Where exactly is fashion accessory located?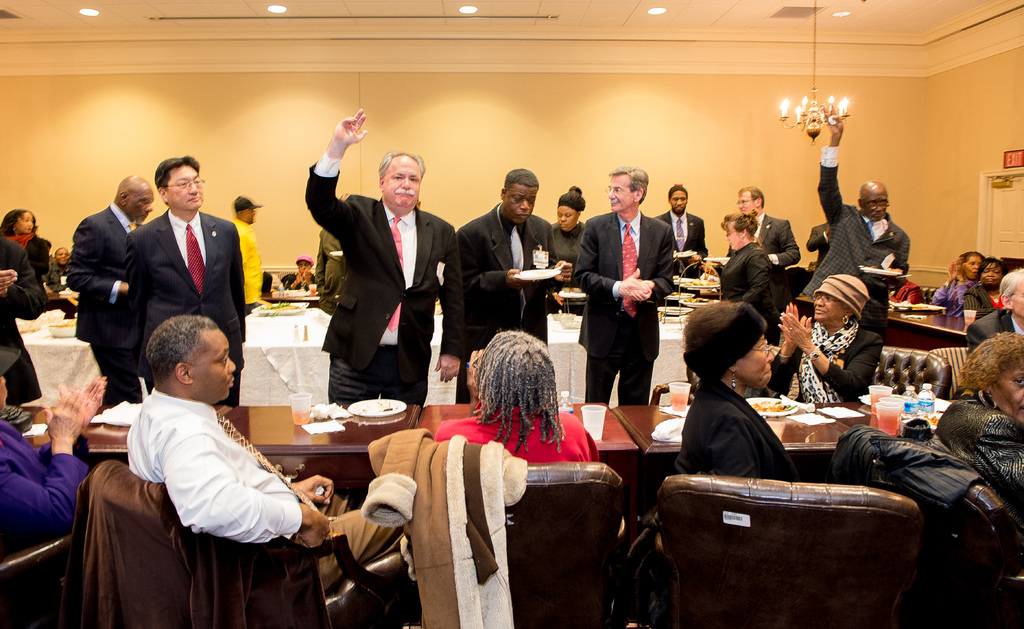
Its bounding box is rect(619, 220, 634, 316).
